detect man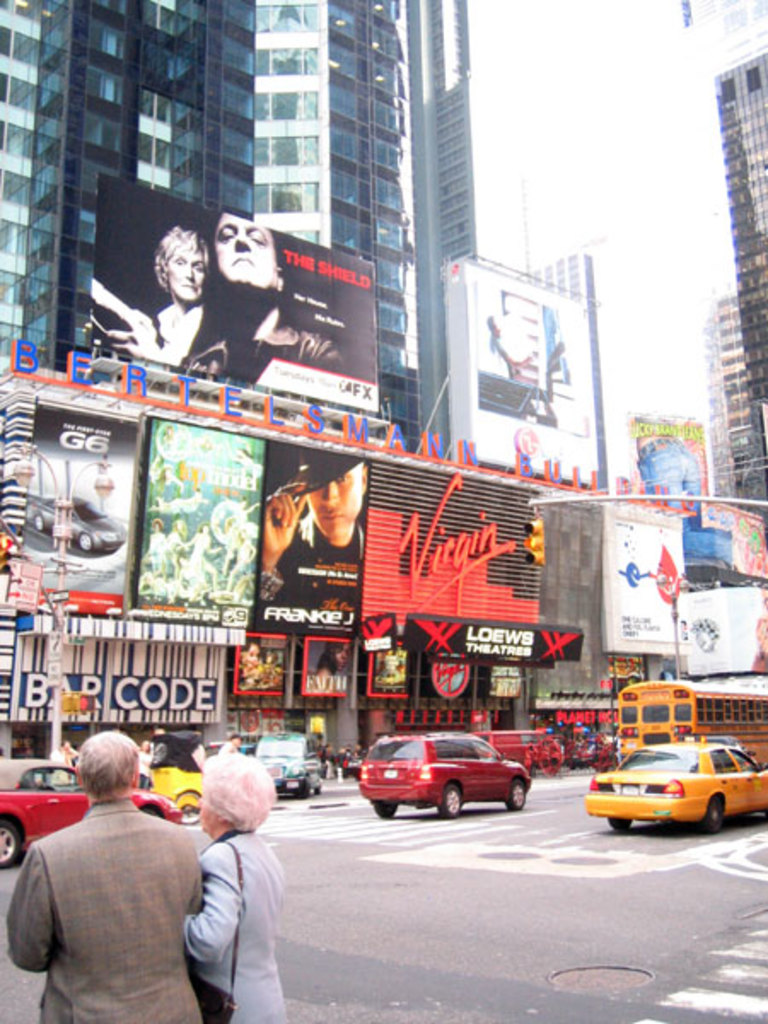
10/727/210/1015
